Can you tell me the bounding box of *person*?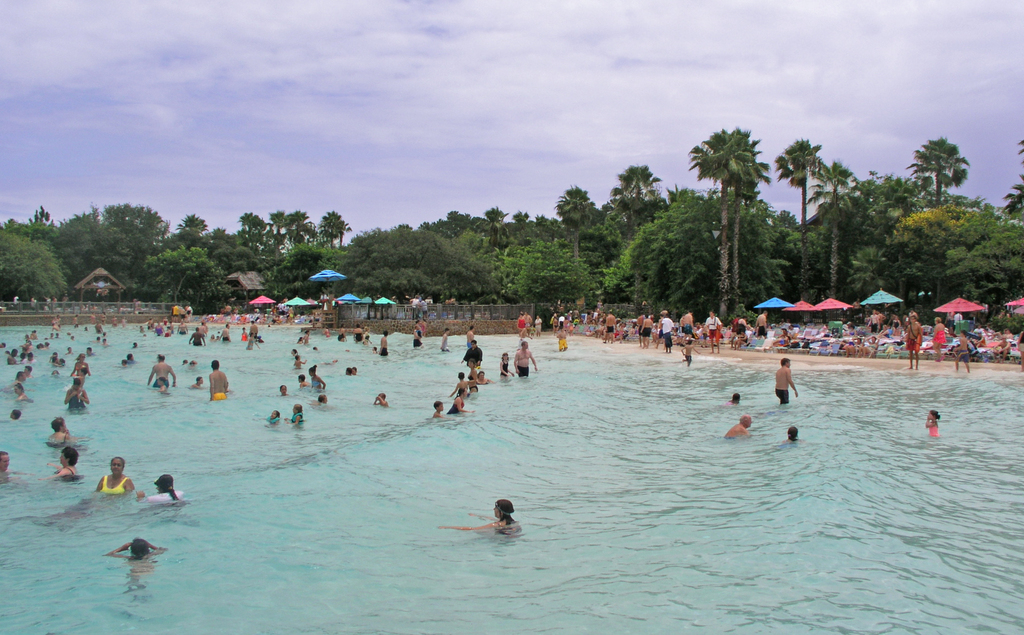
45/412/80/446.
